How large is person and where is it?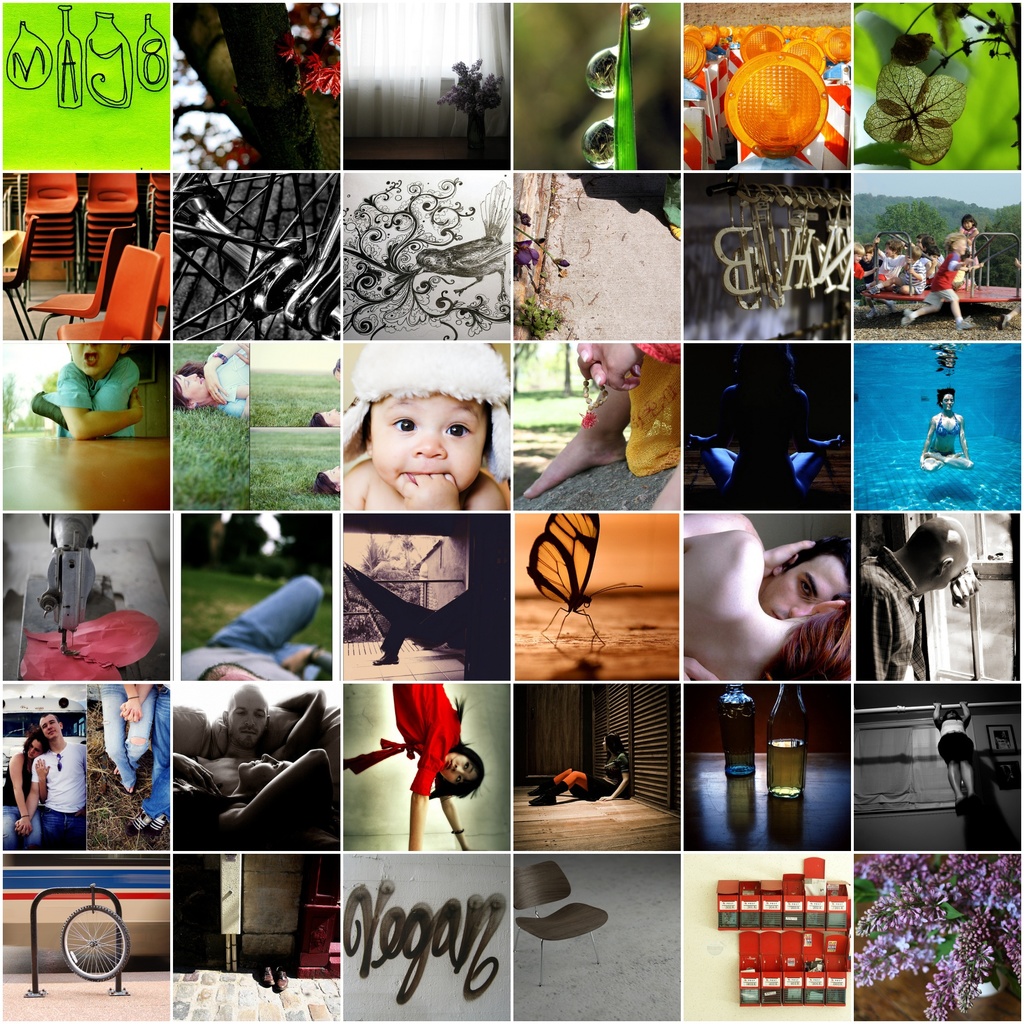
Bounding box: Rect(685, 529, 854, 687).
